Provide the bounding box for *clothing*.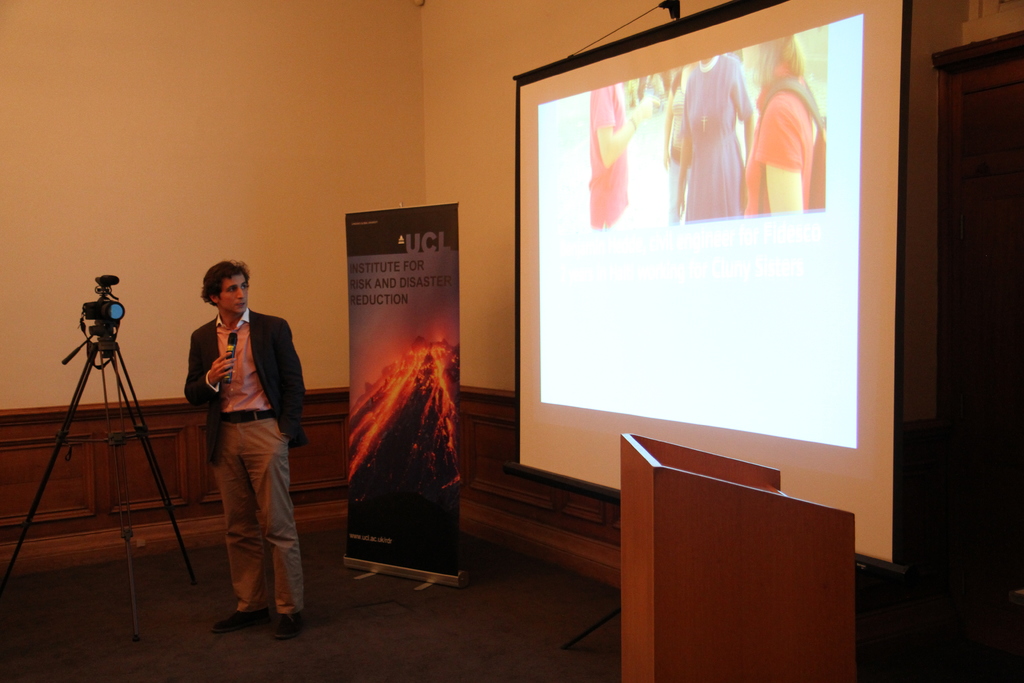
(741, 67, 839, 220).
